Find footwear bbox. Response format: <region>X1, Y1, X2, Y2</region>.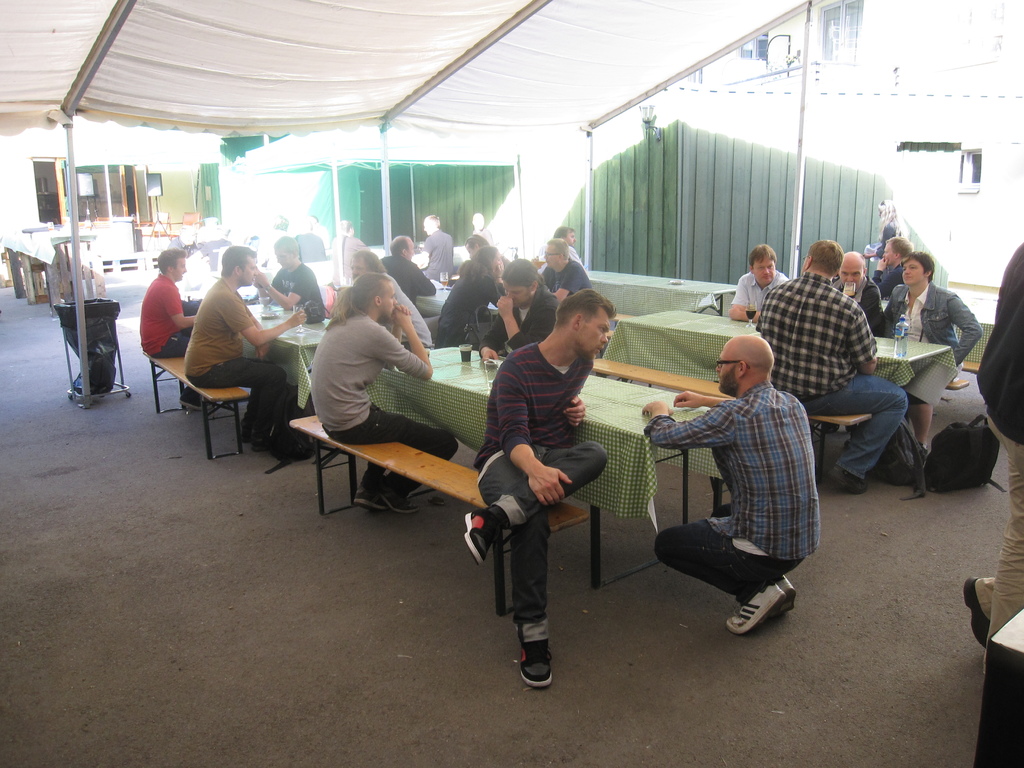
<region>180, 390, 204, 410</region>.
